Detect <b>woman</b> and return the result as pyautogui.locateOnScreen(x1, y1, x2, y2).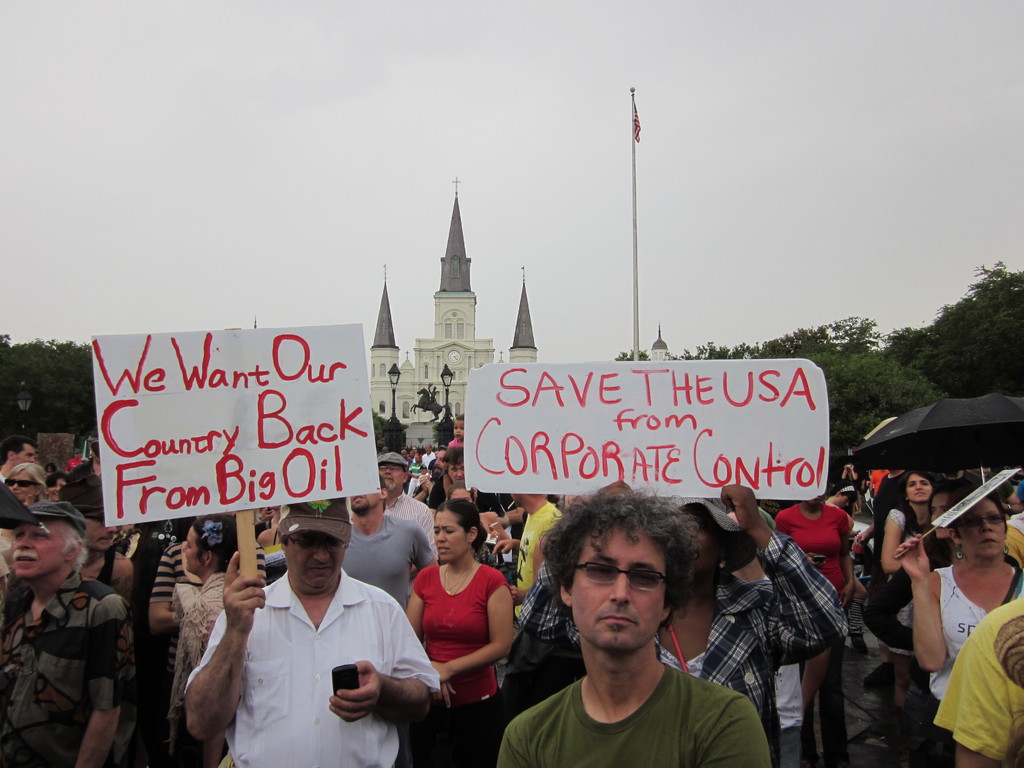
pyautogui.locateOnScreen(828, 474, 987, 767).
